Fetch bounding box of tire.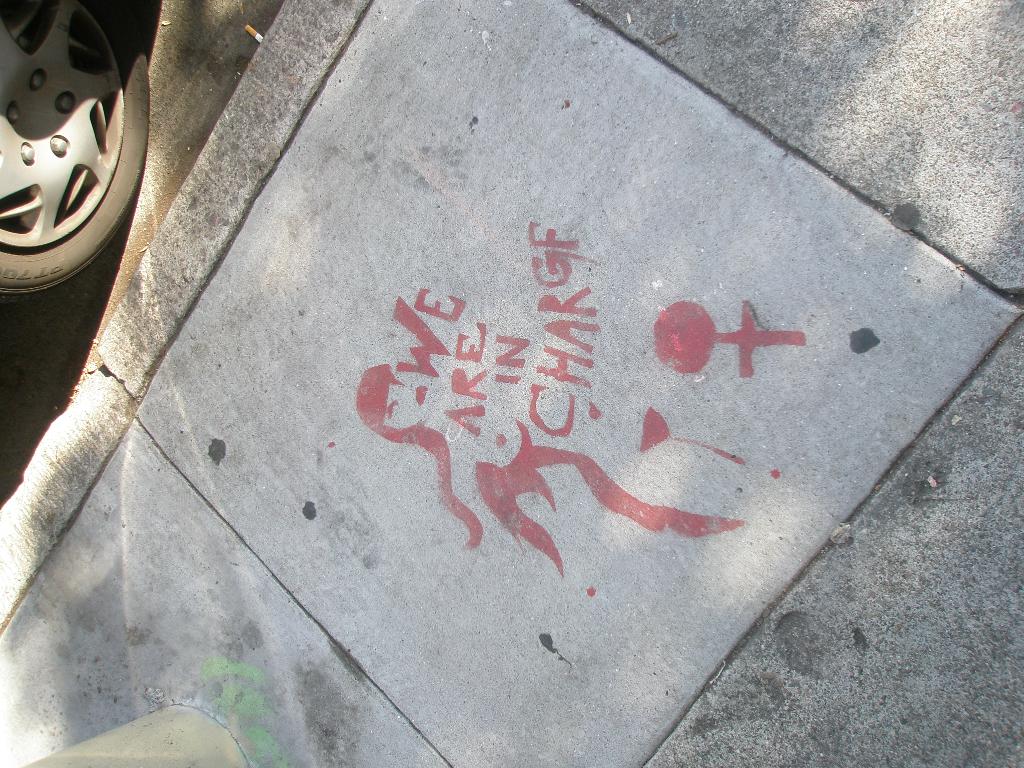
Bbox: 0, 6, 136, 289.
